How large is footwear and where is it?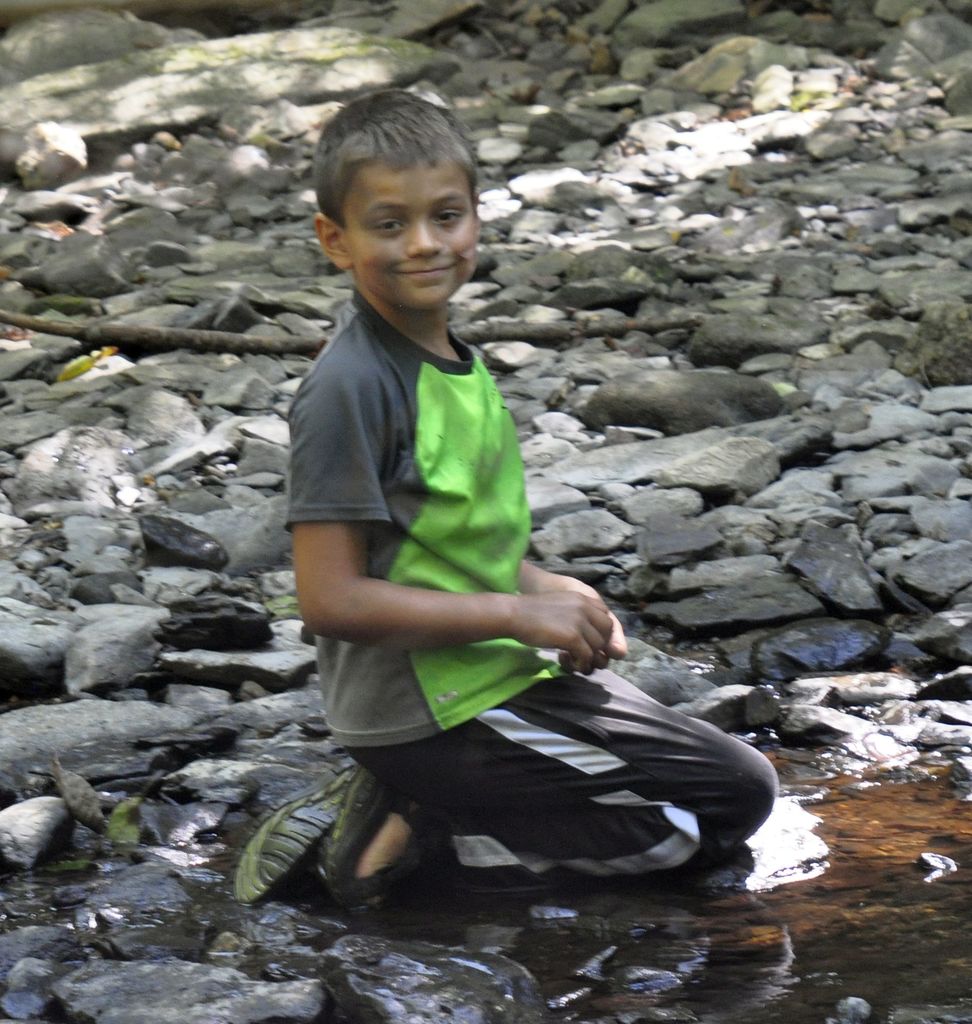
Bounding box: pyautogui.locateOnScreen(322, 757, 458, 922).
